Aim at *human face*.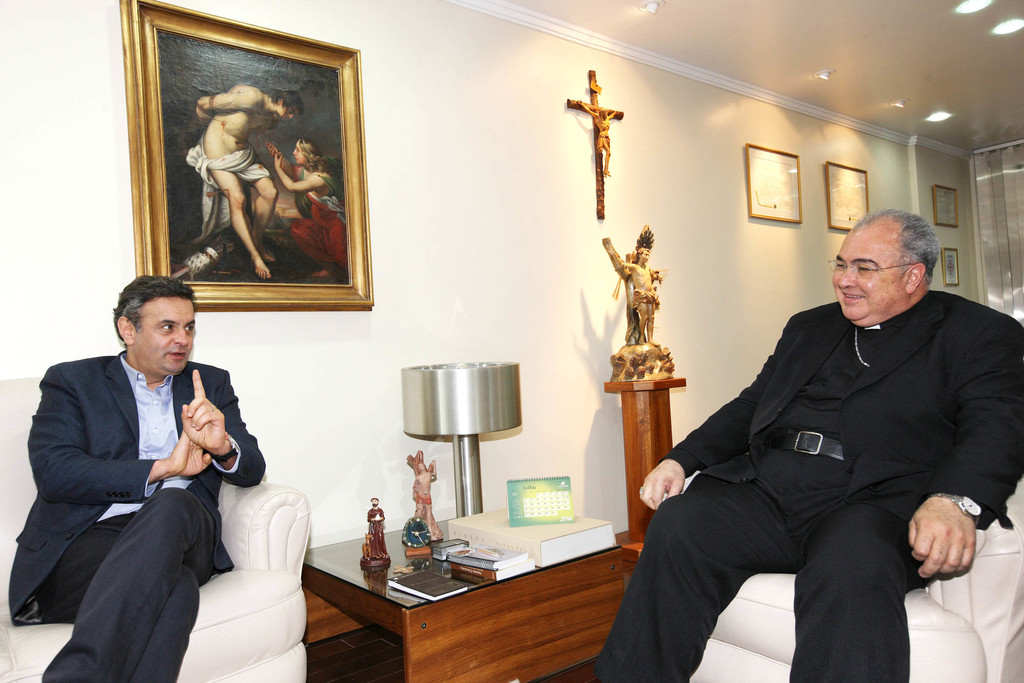
Aimed at rect(293, 142, 305, 164).
